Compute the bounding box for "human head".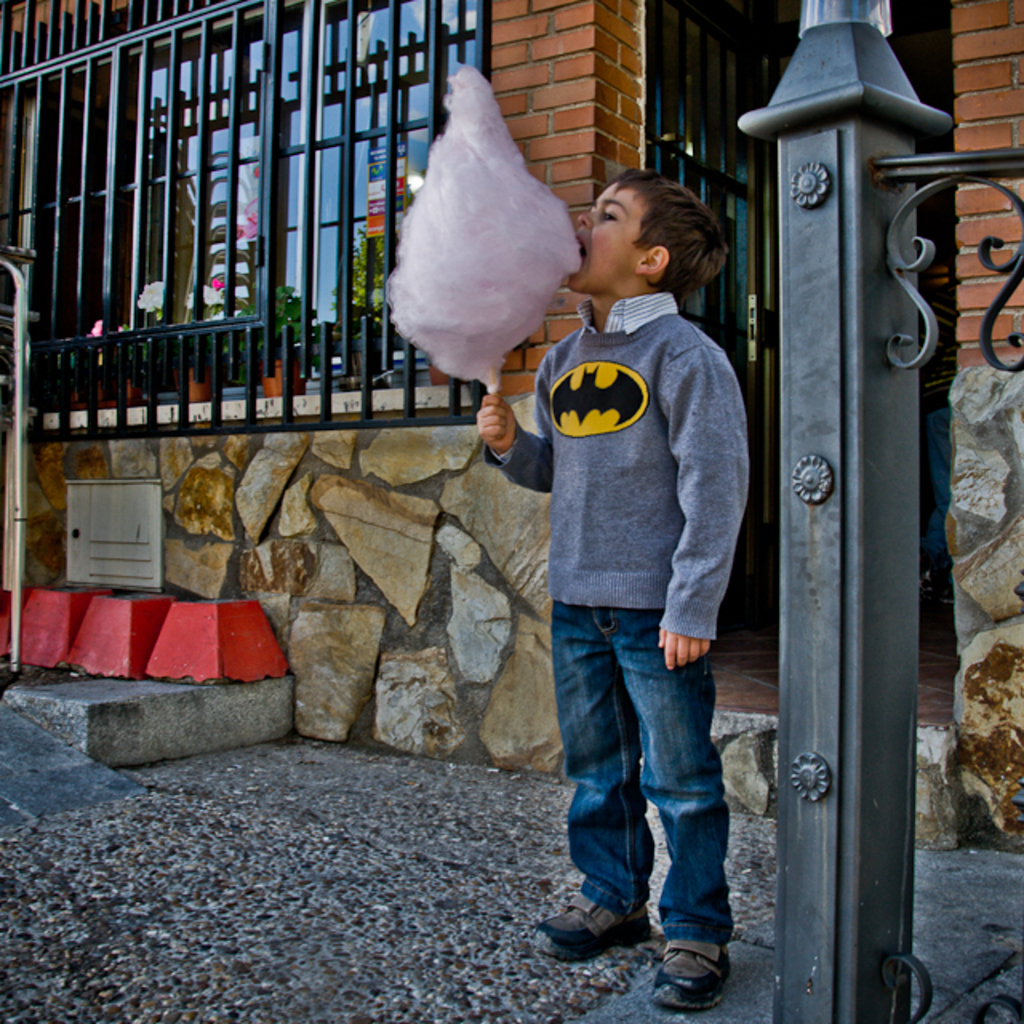
[560,163,733,304].
